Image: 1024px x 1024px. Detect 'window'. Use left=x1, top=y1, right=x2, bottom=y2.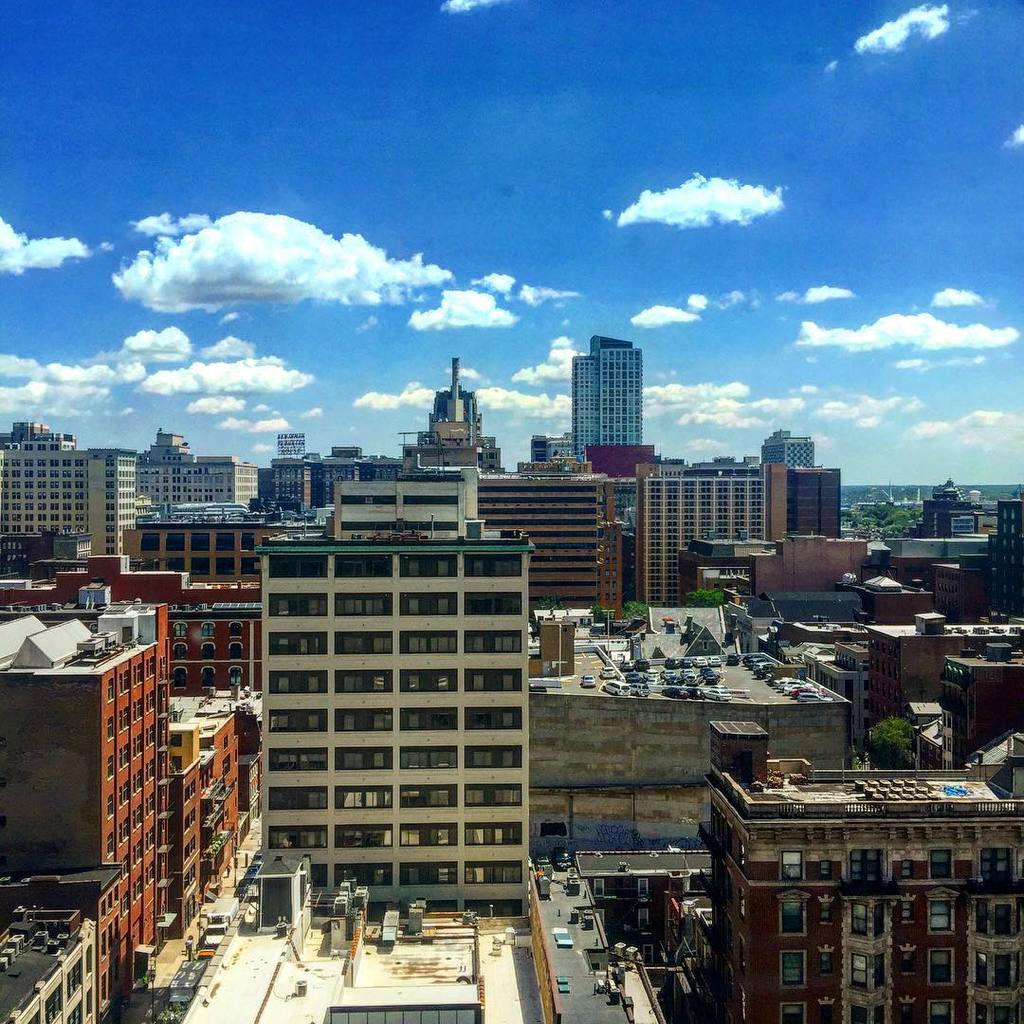
left=853, top=953, right=885, bottom=987.
